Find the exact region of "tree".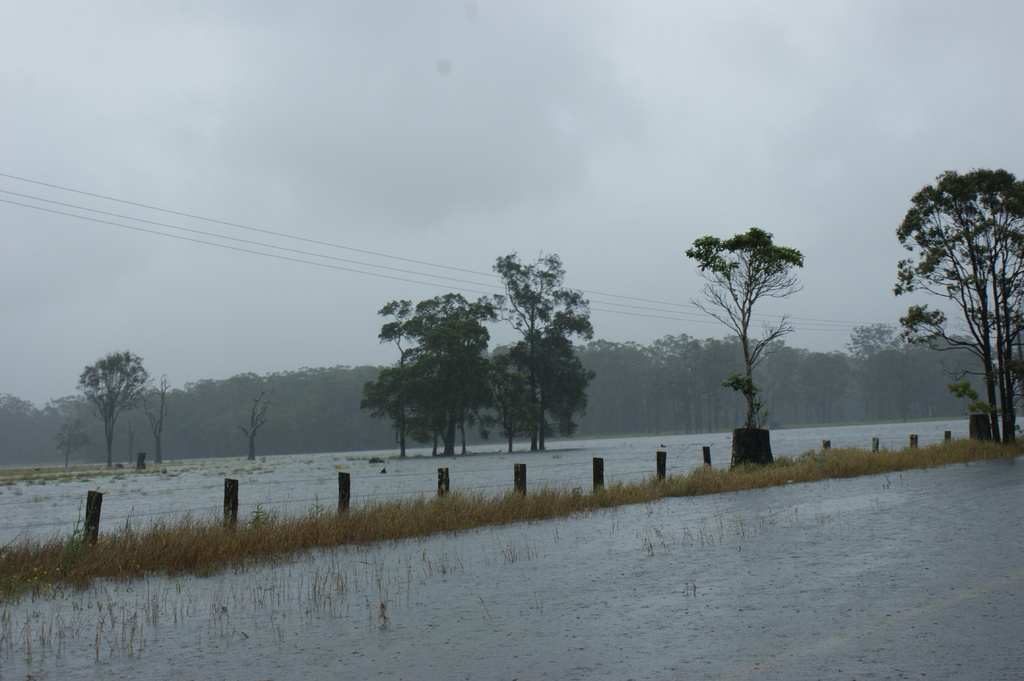
Exact region: 235,391,272,465.
